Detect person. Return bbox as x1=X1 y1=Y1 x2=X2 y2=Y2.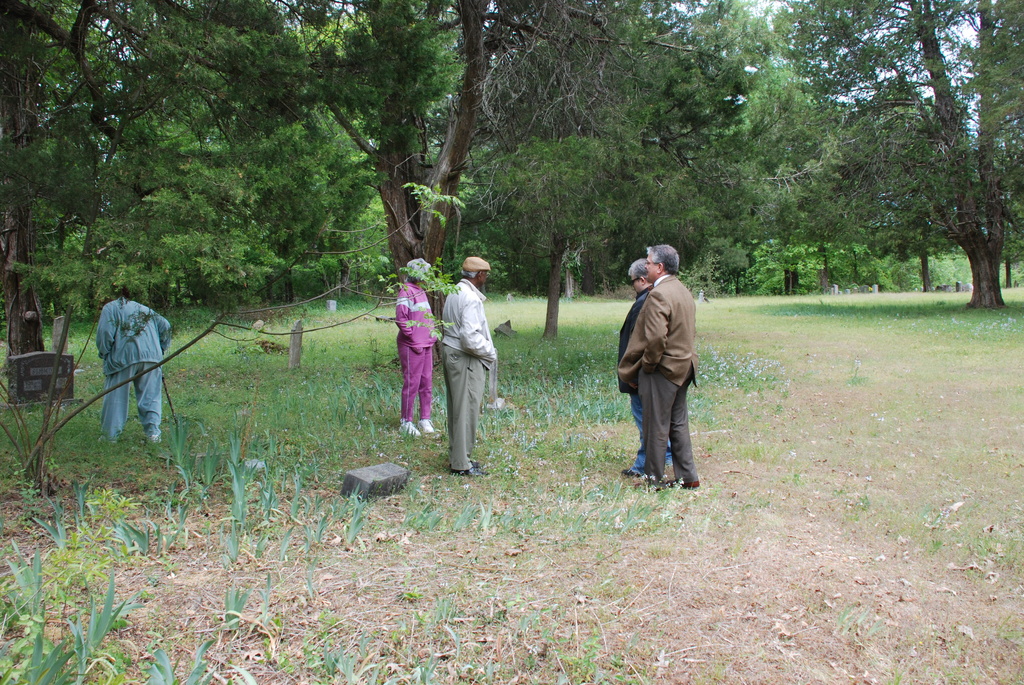
x1=438 y1=255 x2=497 y2=478.
